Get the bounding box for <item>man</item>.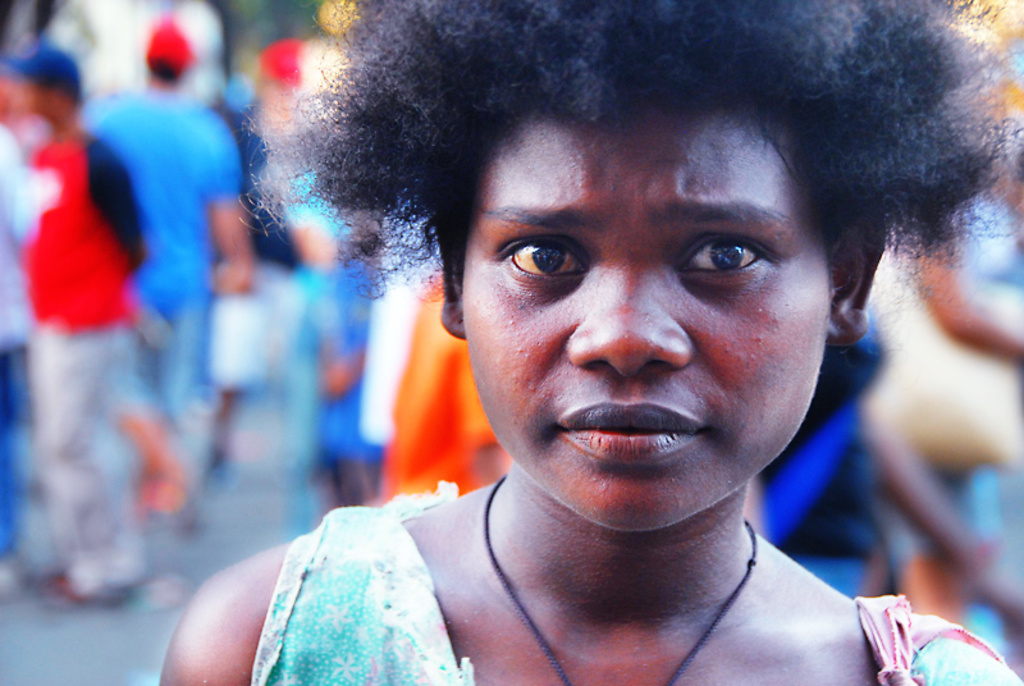
locate(82, 14, 268, 534).
